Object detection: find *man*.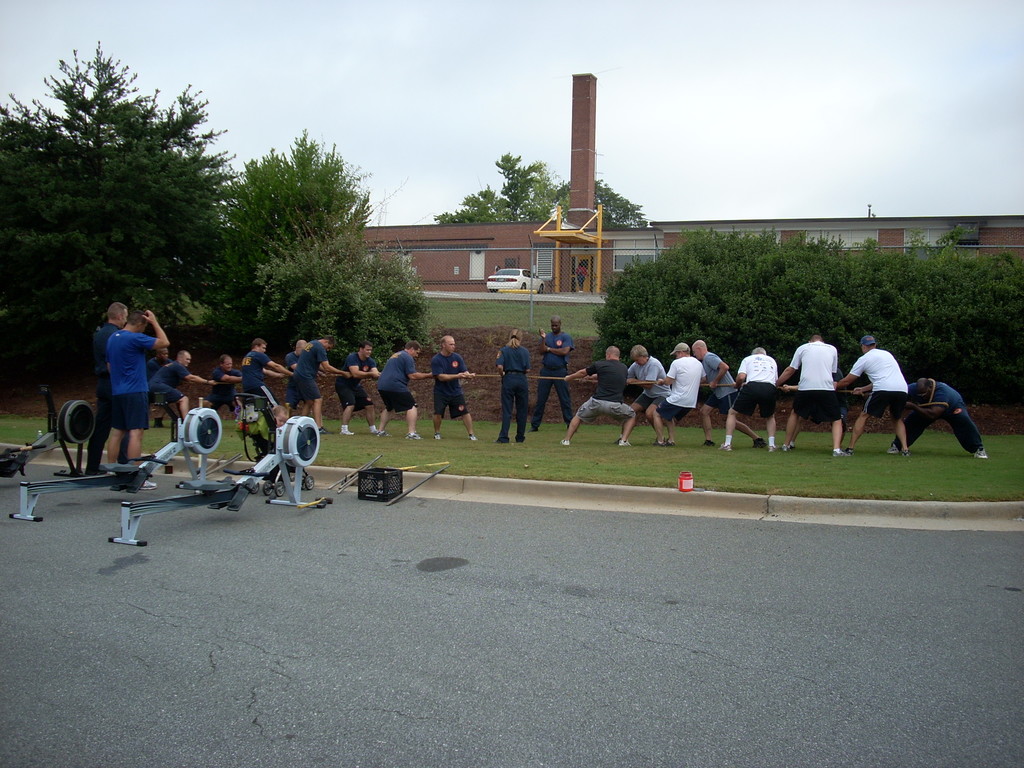
241, 340, 293, 431.
